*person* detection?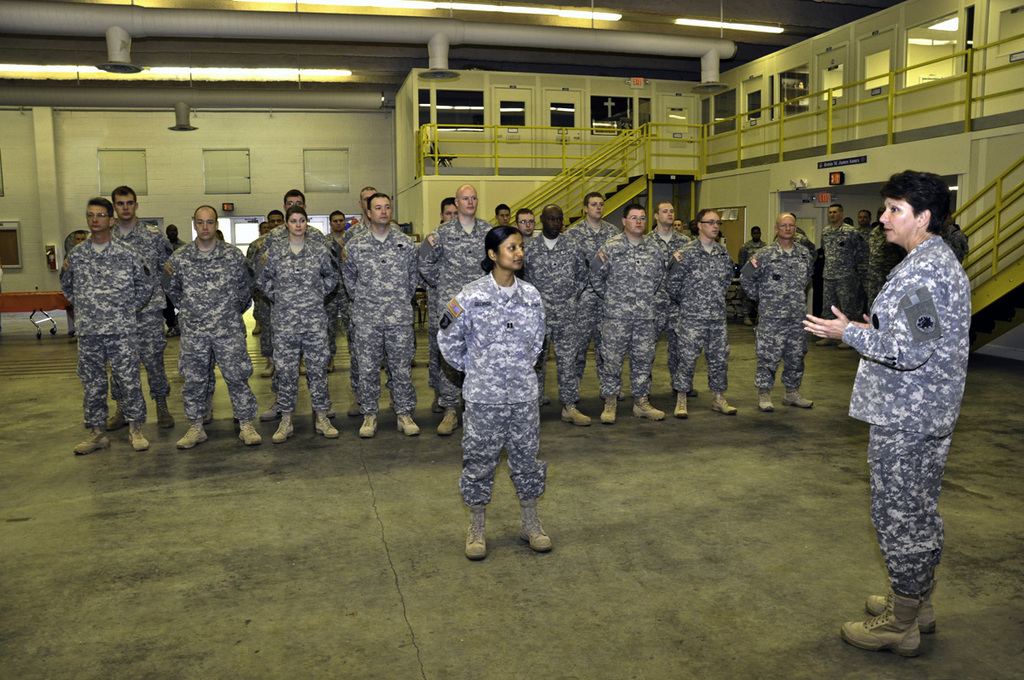
104, 179, 176, 431
